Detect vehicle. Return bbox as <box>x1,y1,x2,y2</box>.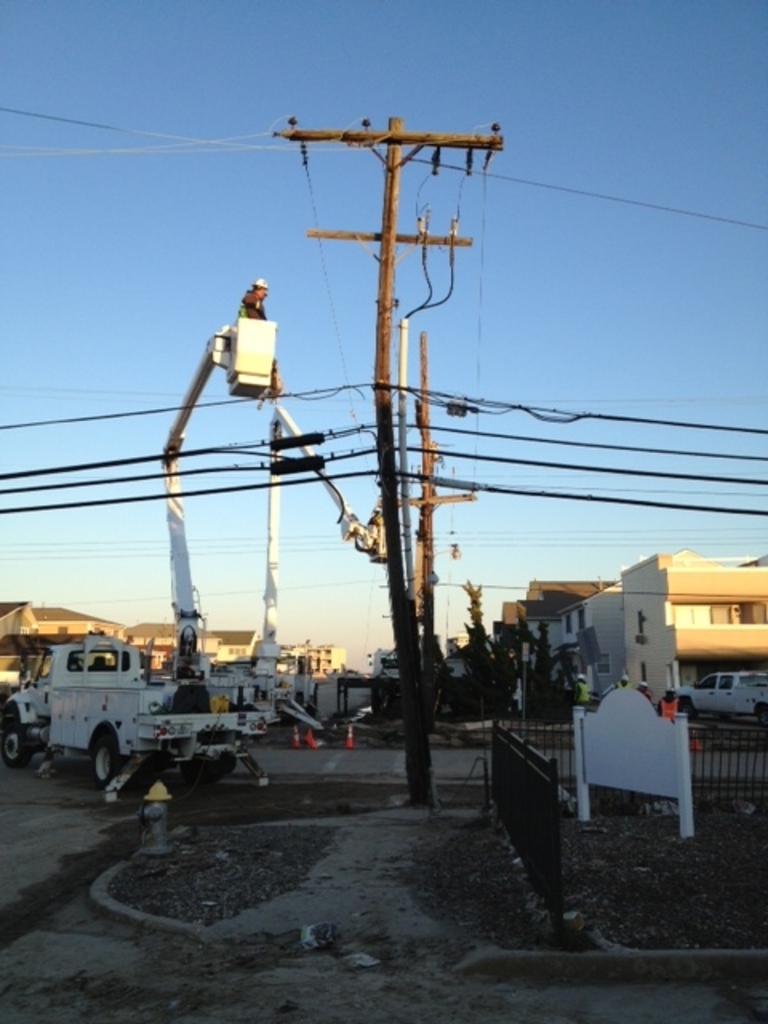
<box>670,667,766,731</box>.
